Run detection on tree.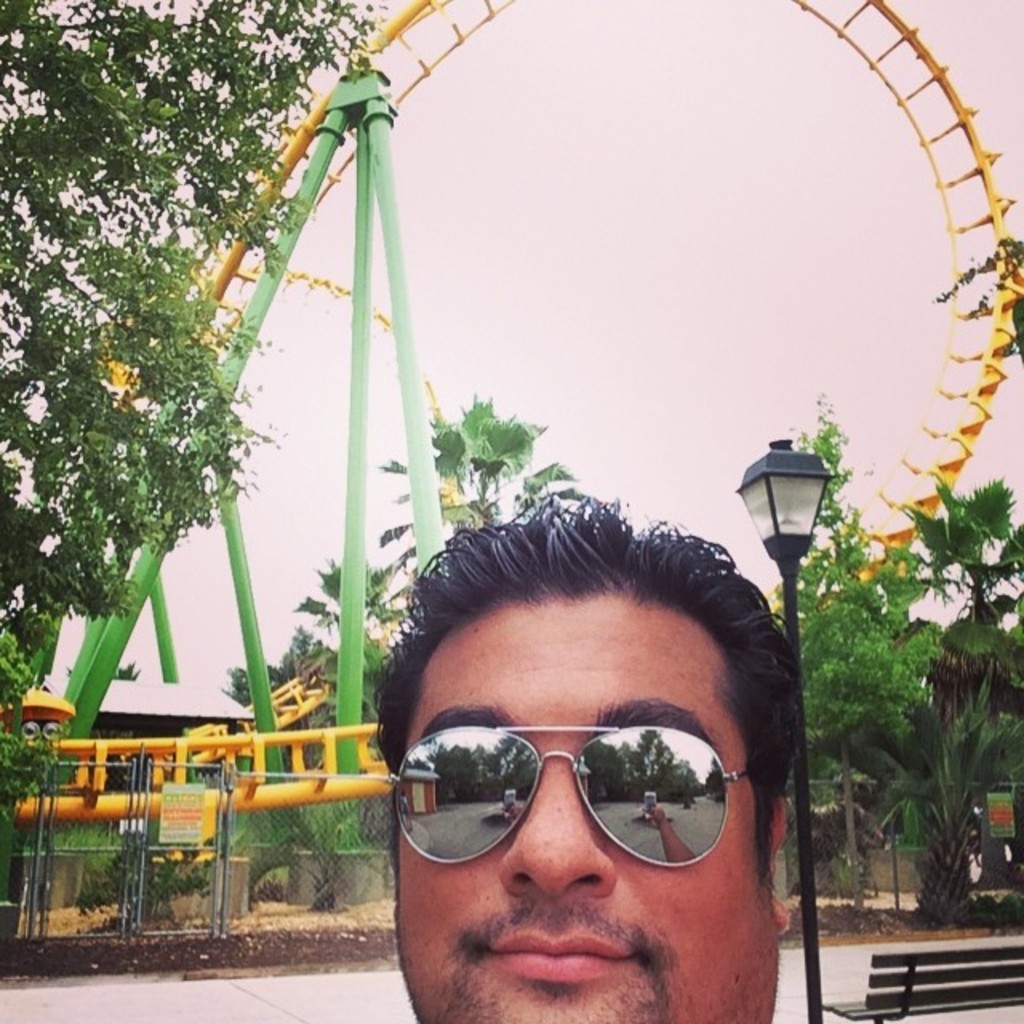
Result: <region>222, 558, 406, 760</region>.
